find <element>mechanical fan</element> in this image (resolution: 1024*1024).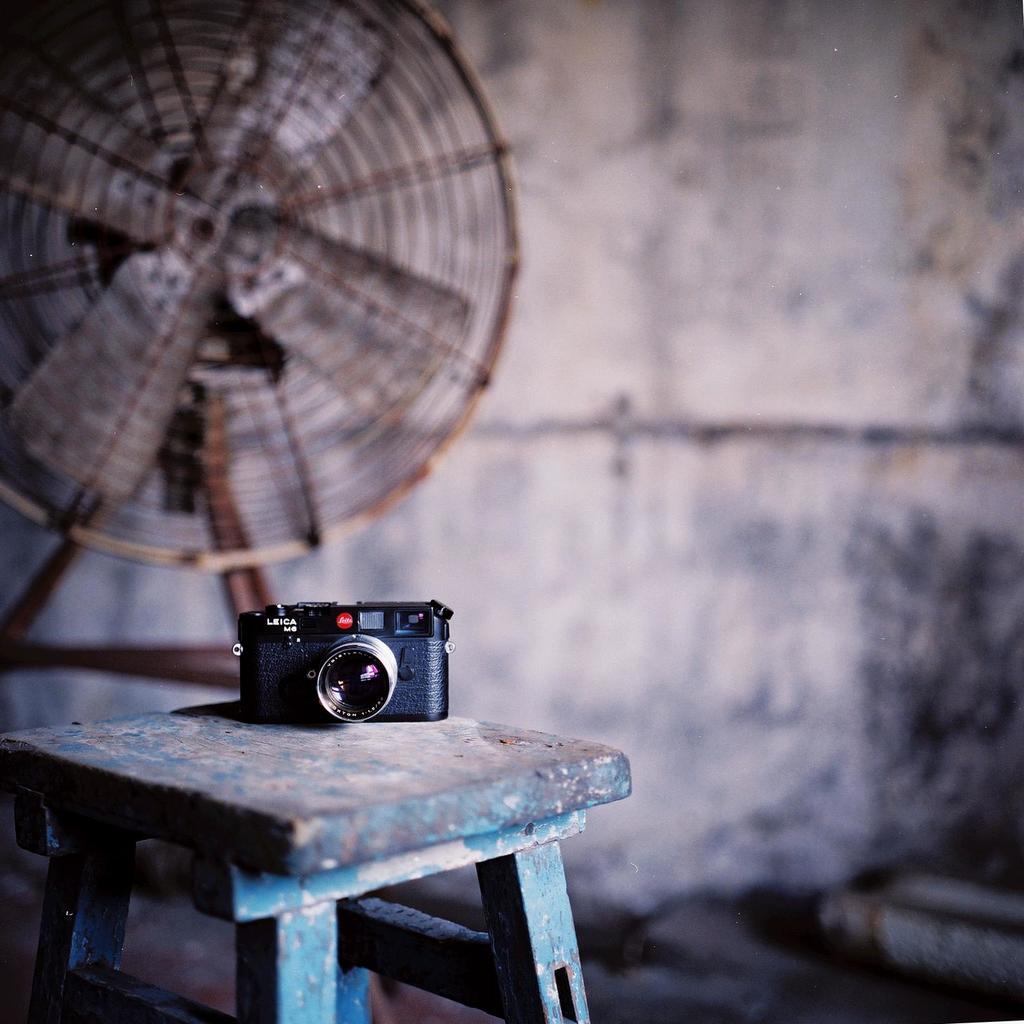
crop(0, 0, 529, 689).
